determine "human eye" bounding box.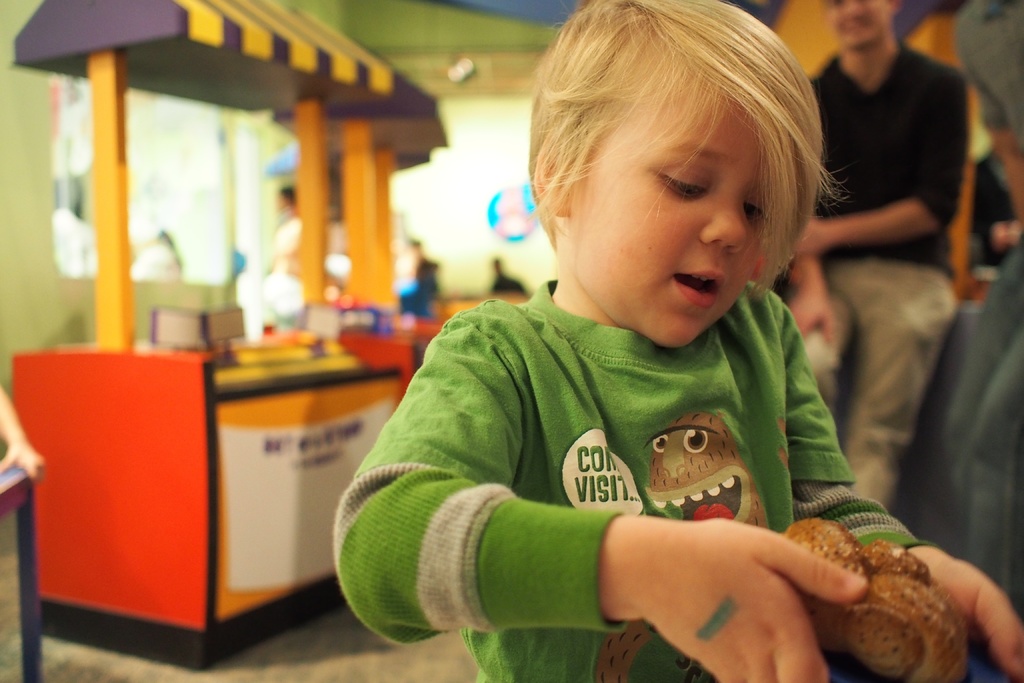
Determined: {"x1": 661, "y1": 167, "x2": 710, "y2": 197}.
